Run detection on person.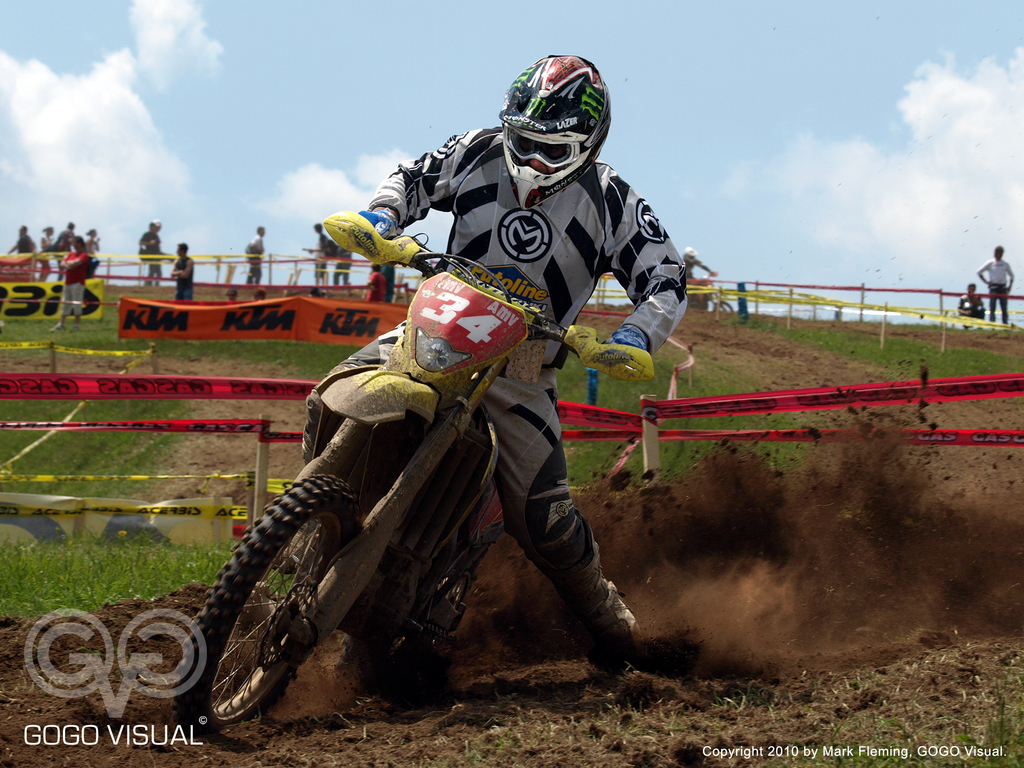
Result: locate(973, 243, 1012, 324).
